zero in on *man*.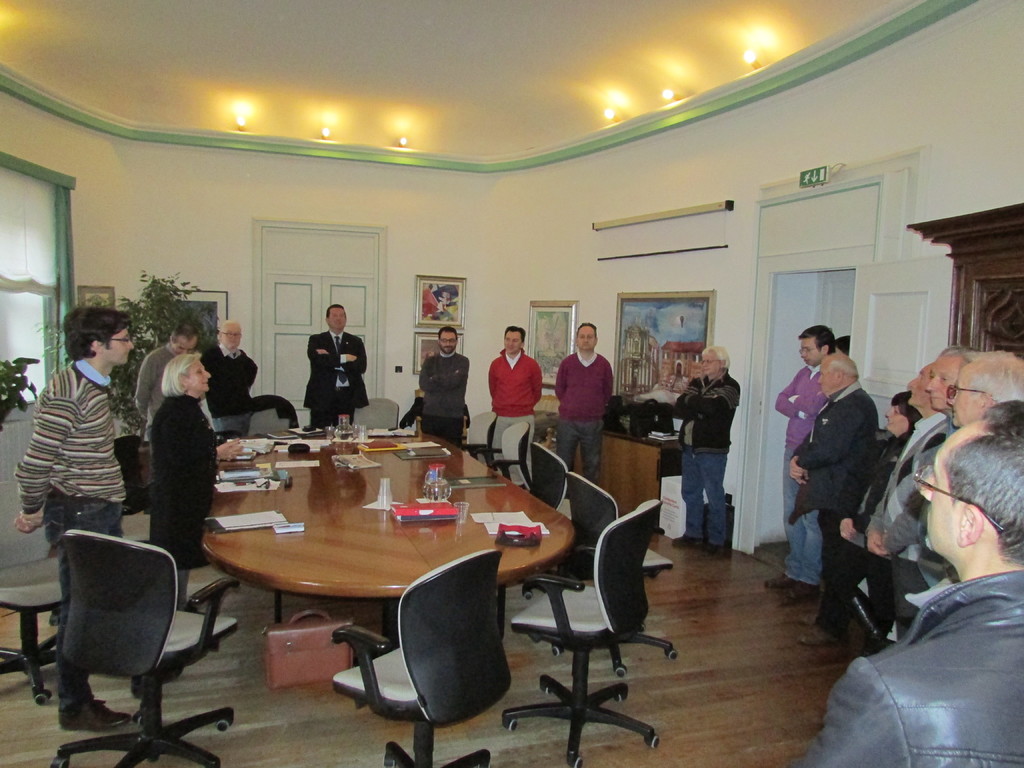
Zeroed in: Rect(945, 349, 1023, 422).
